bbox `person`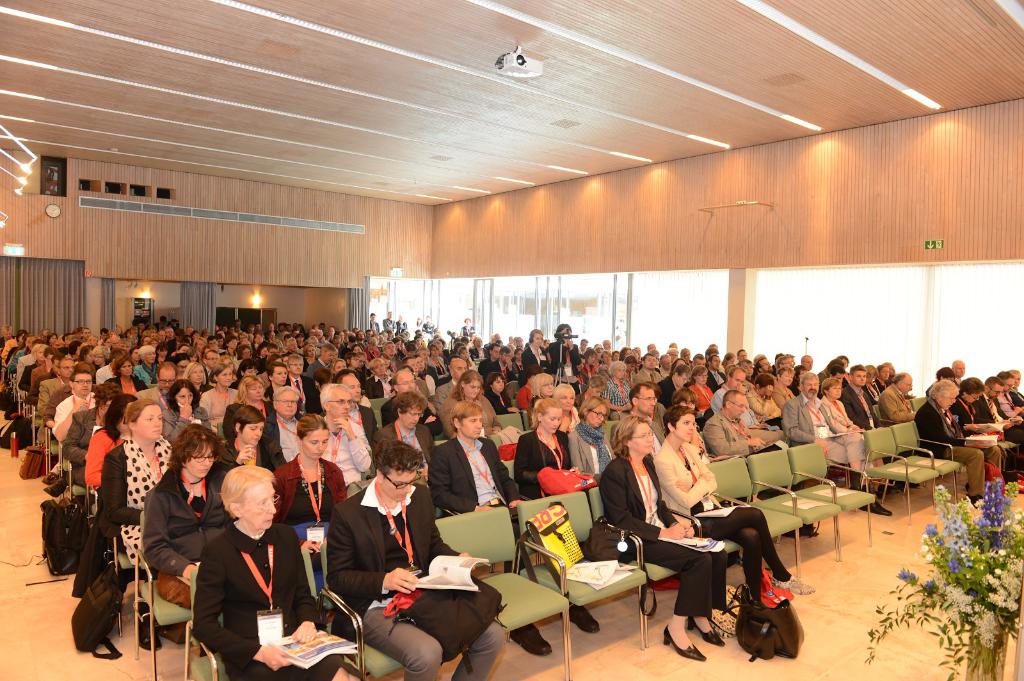
region(704, 392, 765, 456)
